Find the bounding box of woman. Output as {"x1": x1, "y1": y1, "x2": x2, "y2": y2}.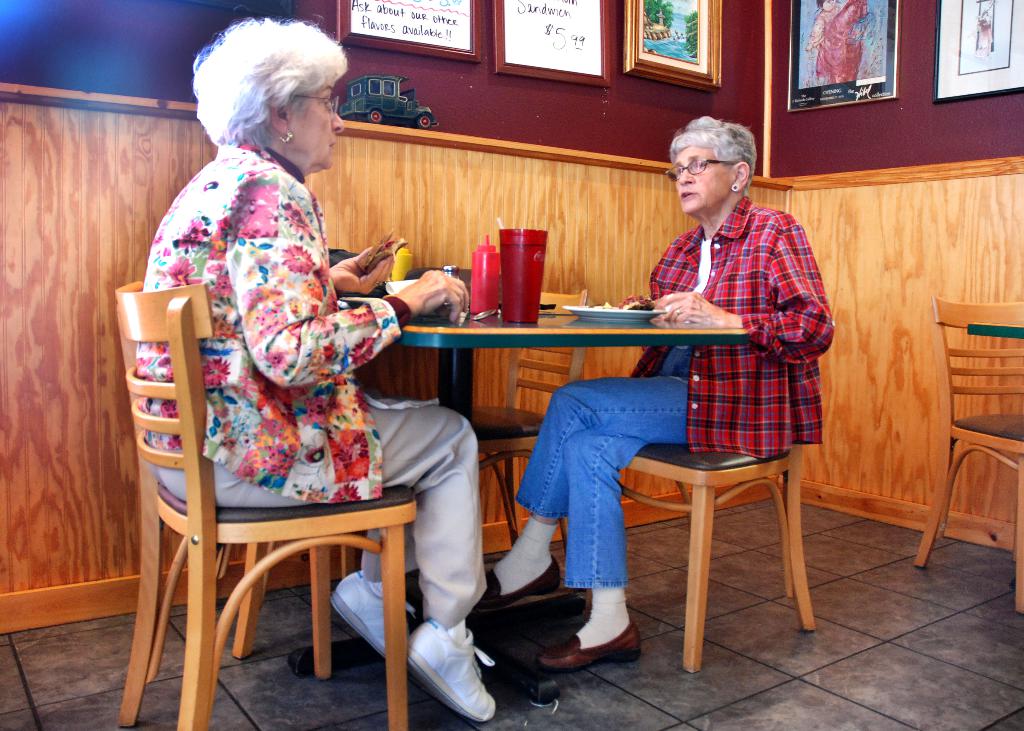
{"x1": 134, "y1": 17, "x2": 535, "y2": 719}.
